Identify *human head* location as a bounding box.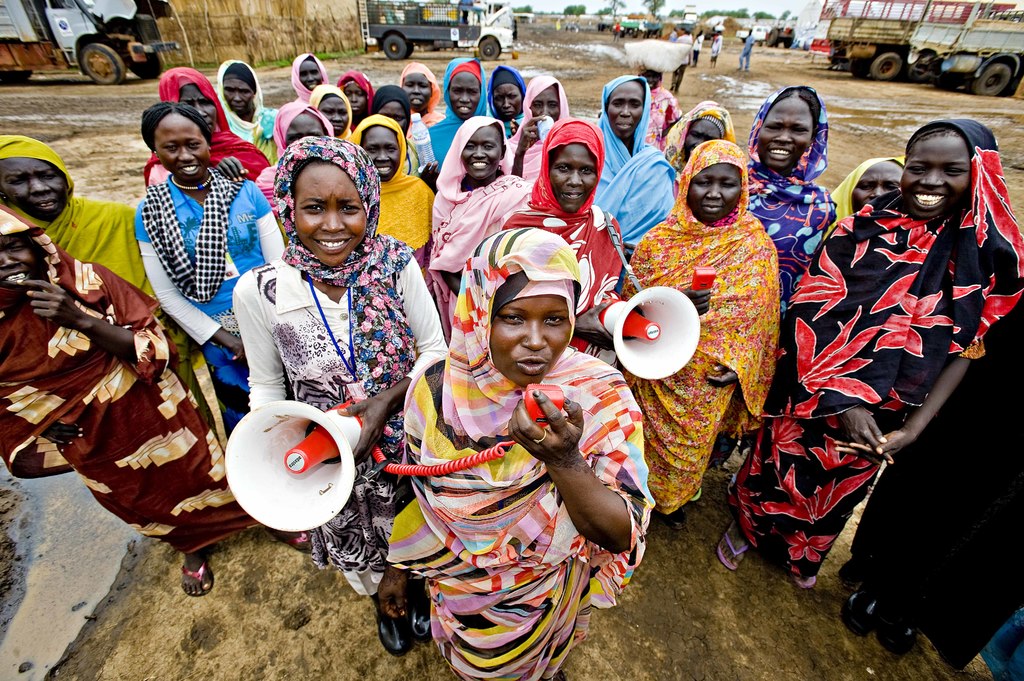
<box>444,57,486,119</box>.
